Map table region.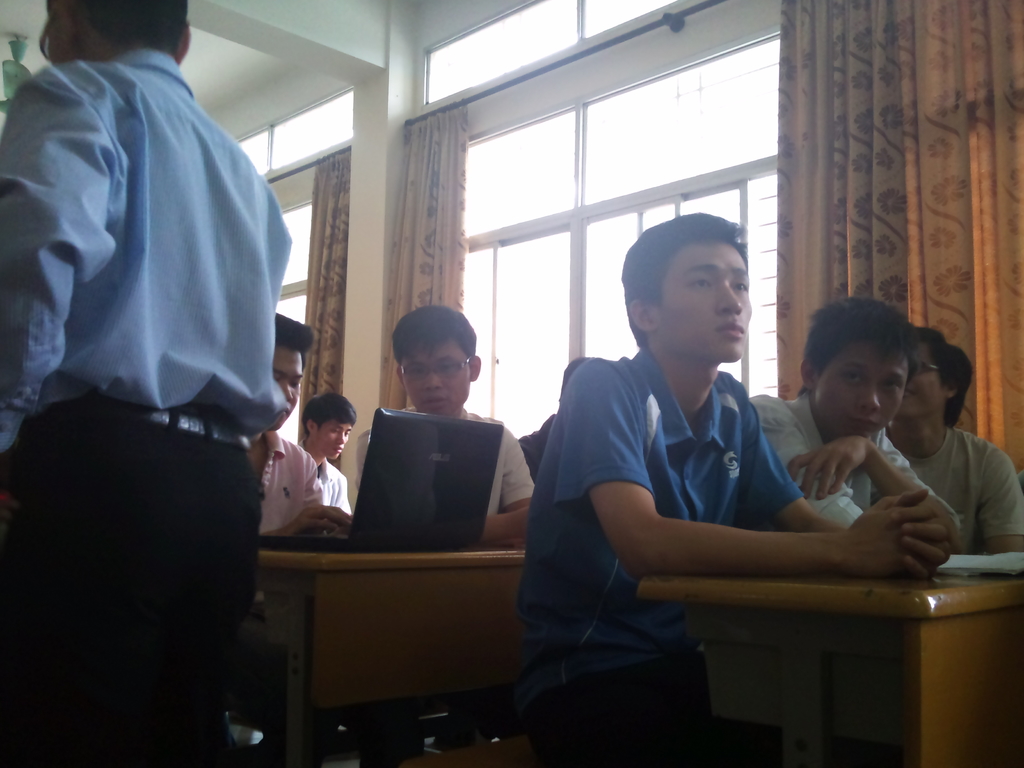
Mapped to (255, 537, 531, 767).
